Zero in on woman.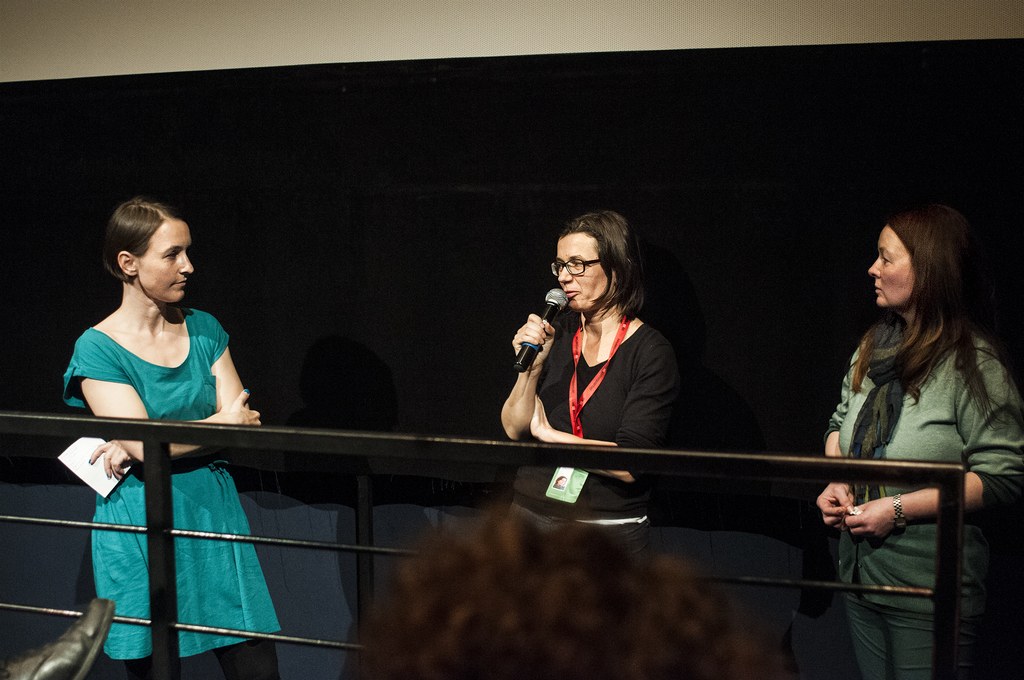
Zeroed in: left=804, top=208, right=1023, bottom=679.
